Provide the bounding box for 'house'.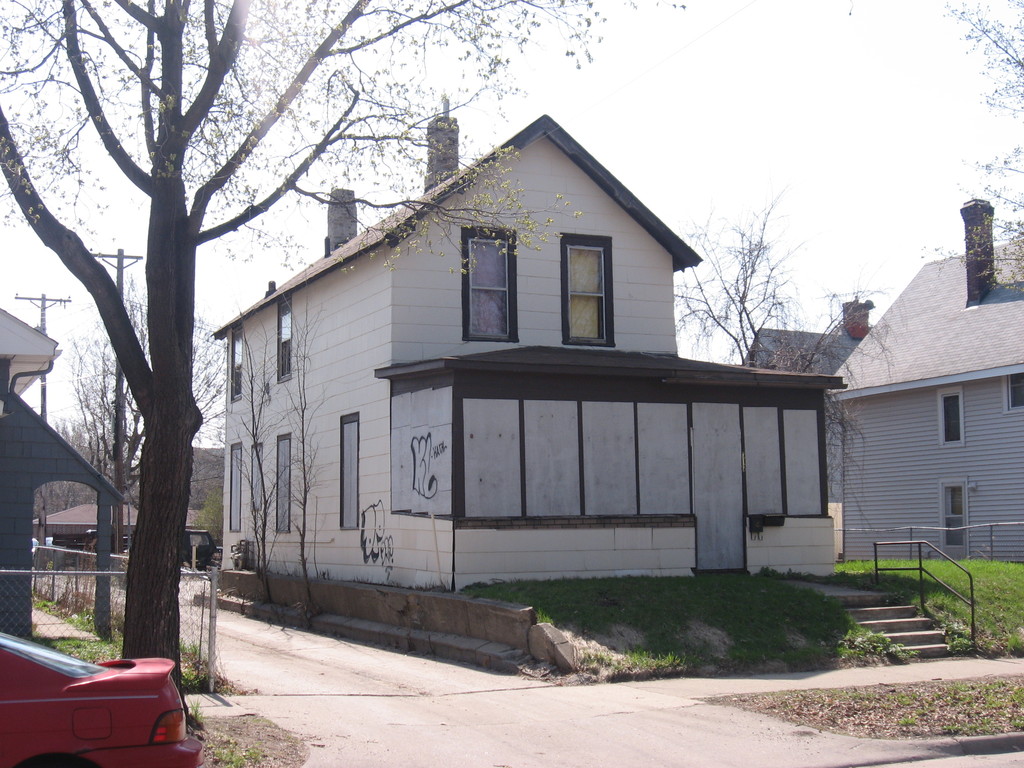
<box>30,495,212,563</box>.
